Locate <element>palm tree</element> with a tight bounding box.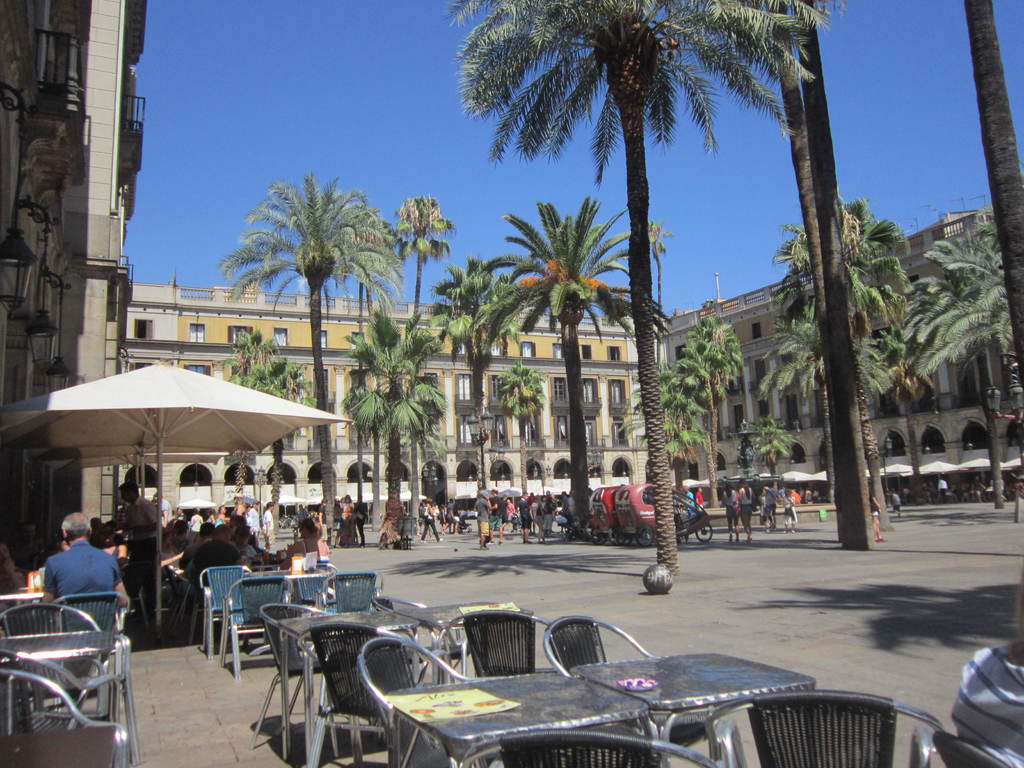
{"left": 225, "top": 179, "right": 404, "bottom": 549}.
